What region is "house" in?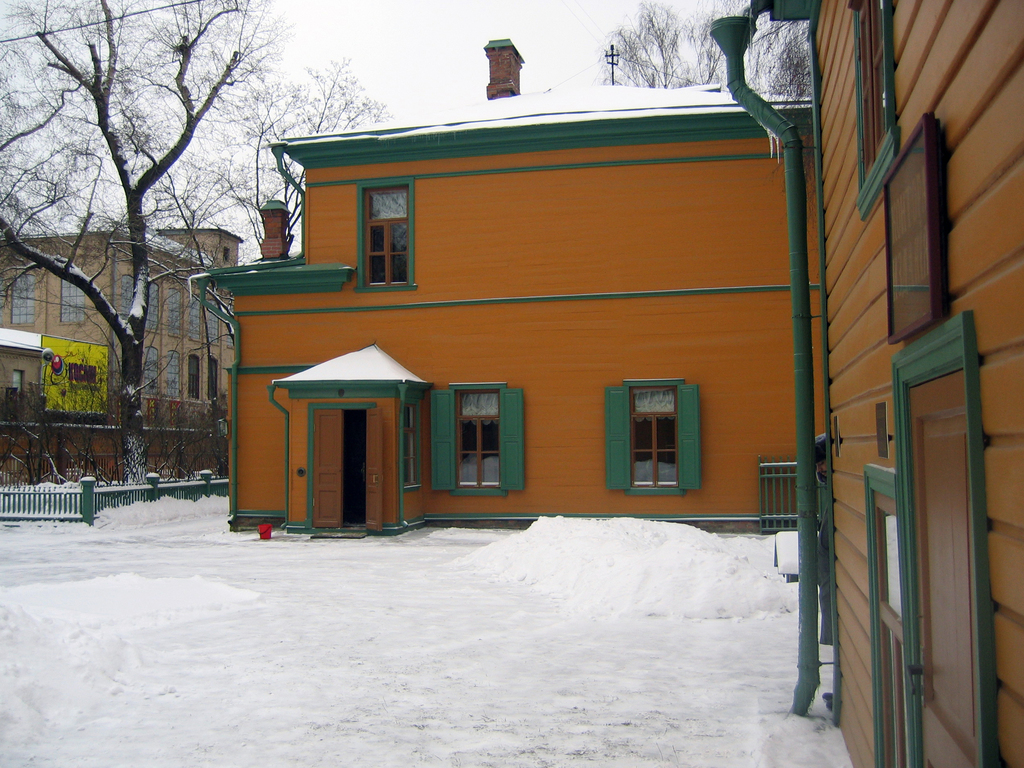
l=0, t=231, r=243, b=405.
